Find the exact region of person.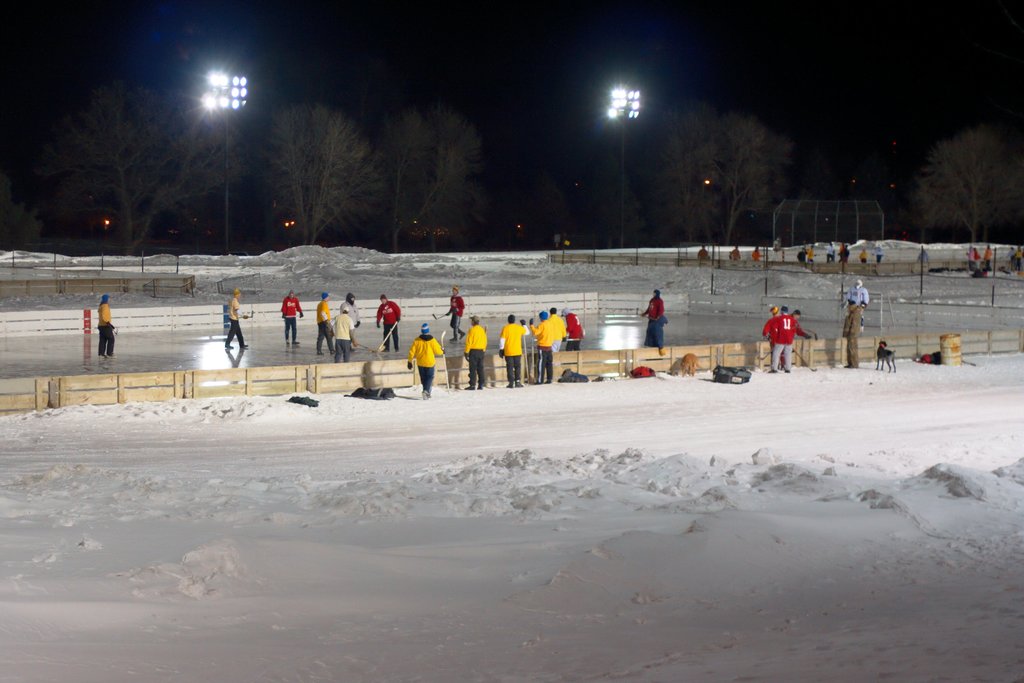
Exact region: bbox(837, 243, 848, 268).
